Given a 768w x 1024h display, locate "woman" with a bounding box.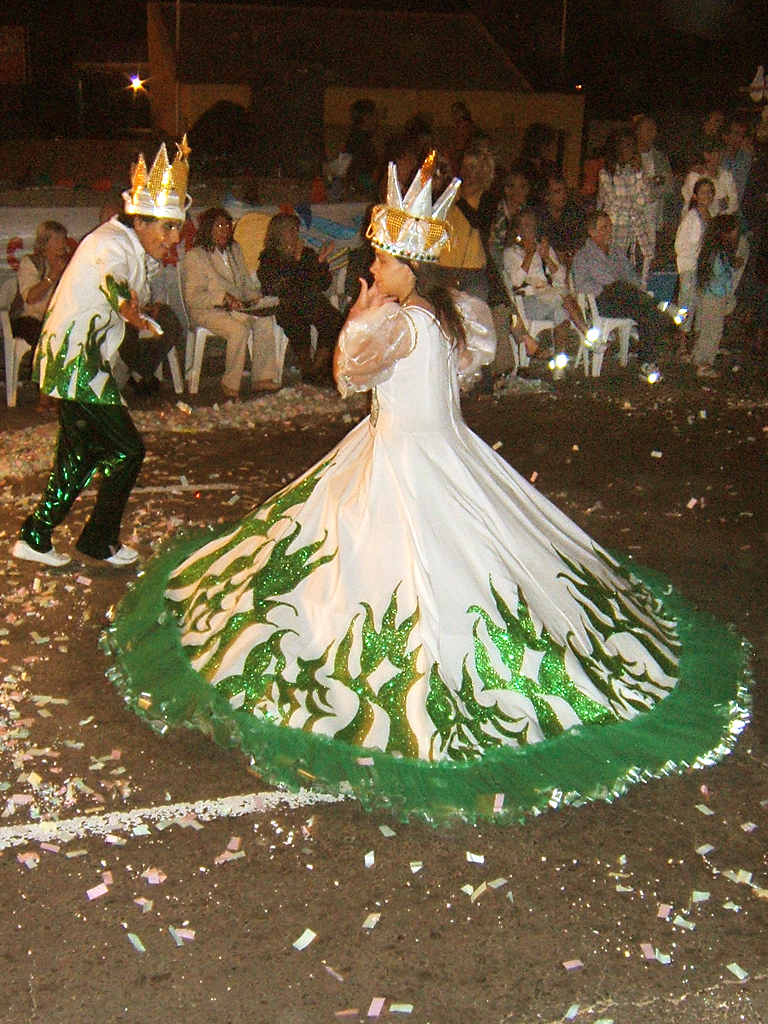
Located: <box>4,215,73,350</box>.
